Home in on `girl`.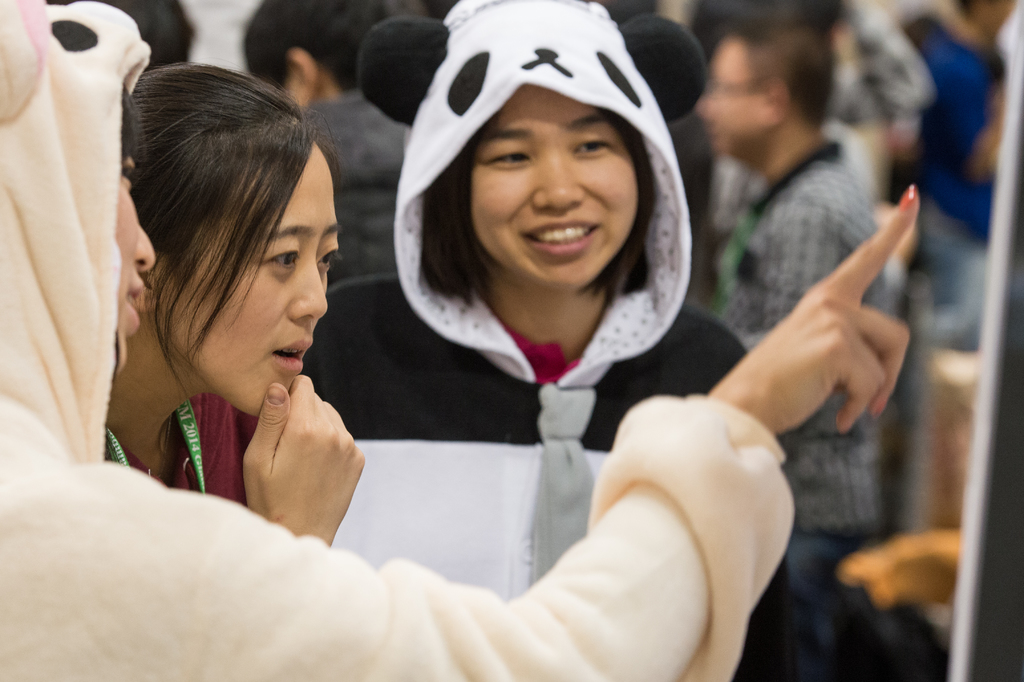
Homed in at 0 0 928 681.
